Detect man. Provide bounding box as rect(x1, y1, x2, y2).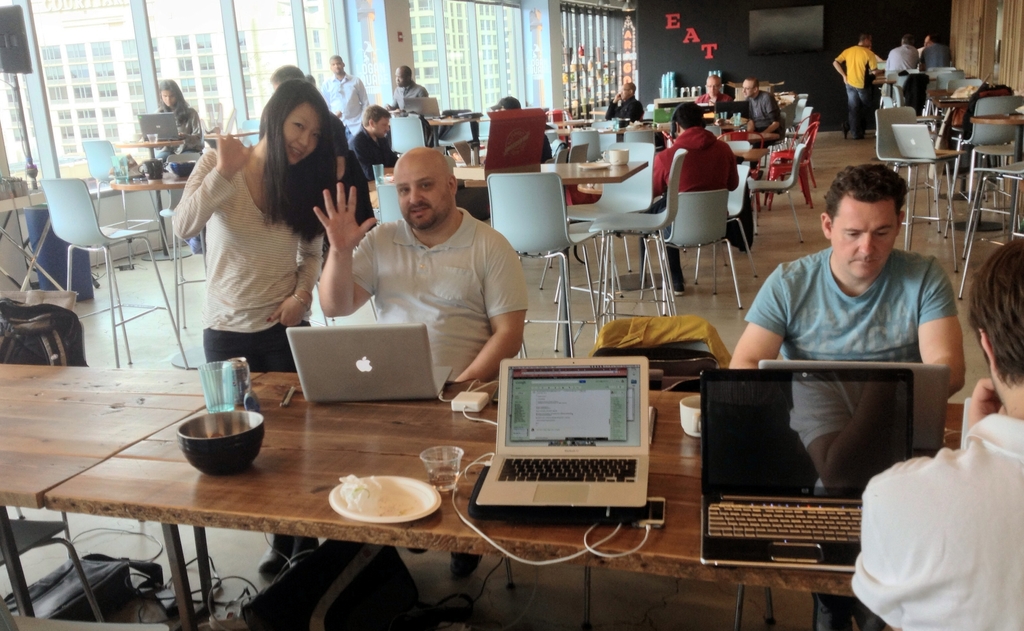
rect(652, 101, 747, 304).
